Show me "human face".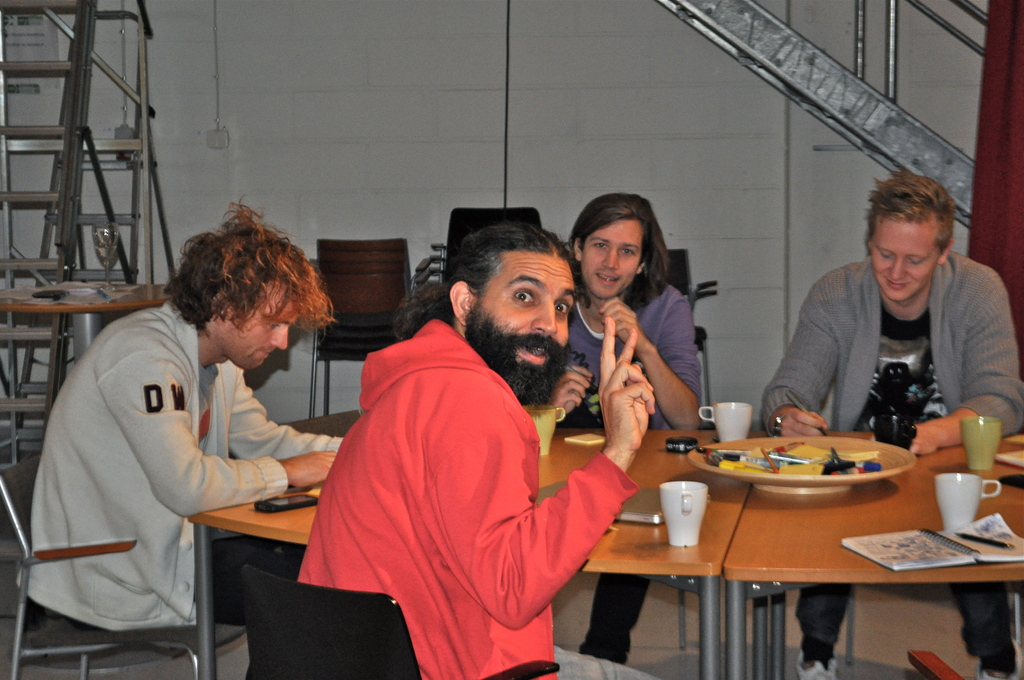
"human face" is here: x1=579 y1=215 x2=641 y2=298.
